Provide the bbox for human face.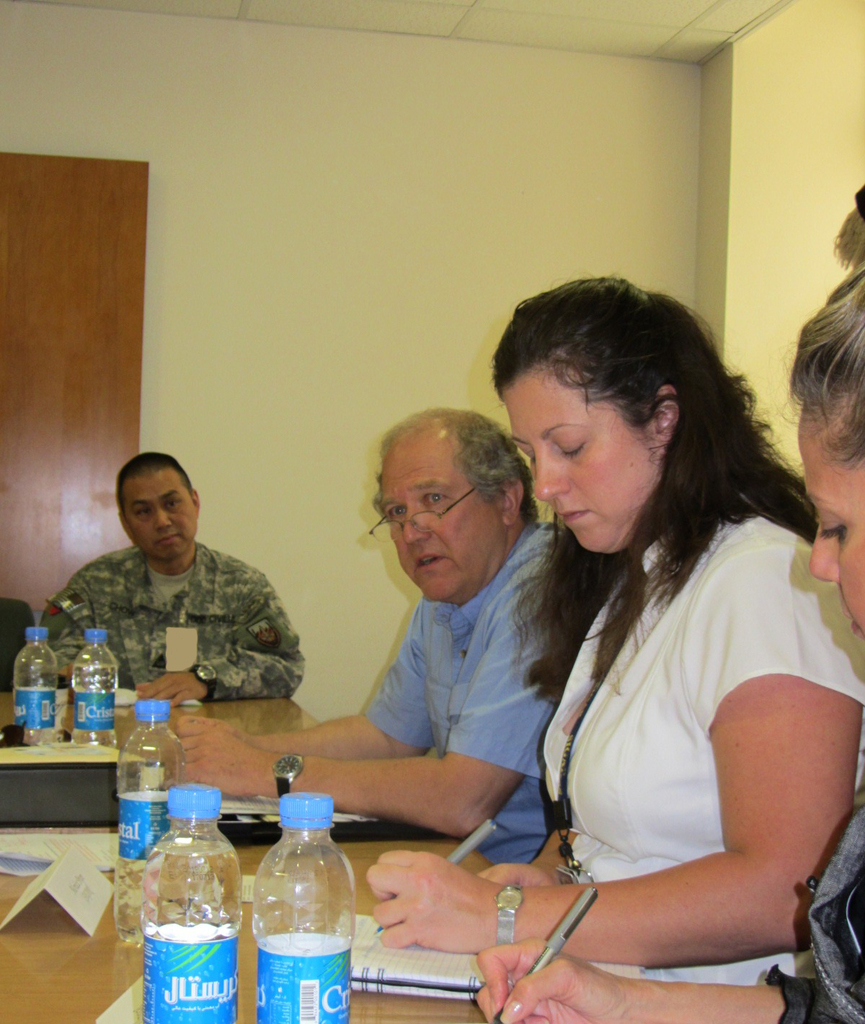
[376,441,502,597].
